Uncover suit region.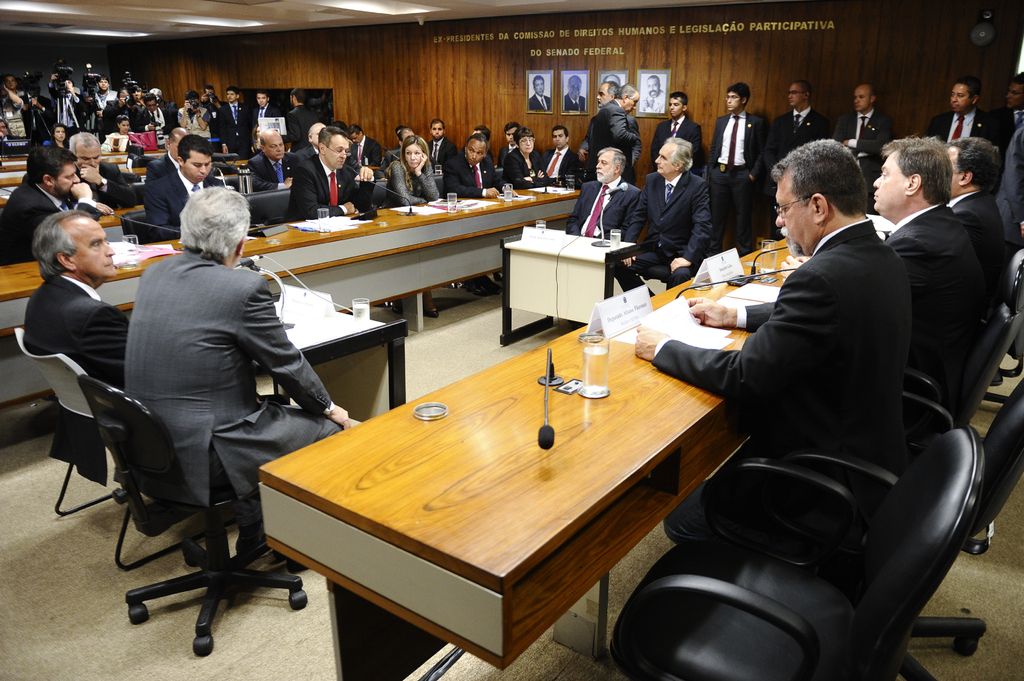
Uncovered: rect(648, 119, 701, 180).
